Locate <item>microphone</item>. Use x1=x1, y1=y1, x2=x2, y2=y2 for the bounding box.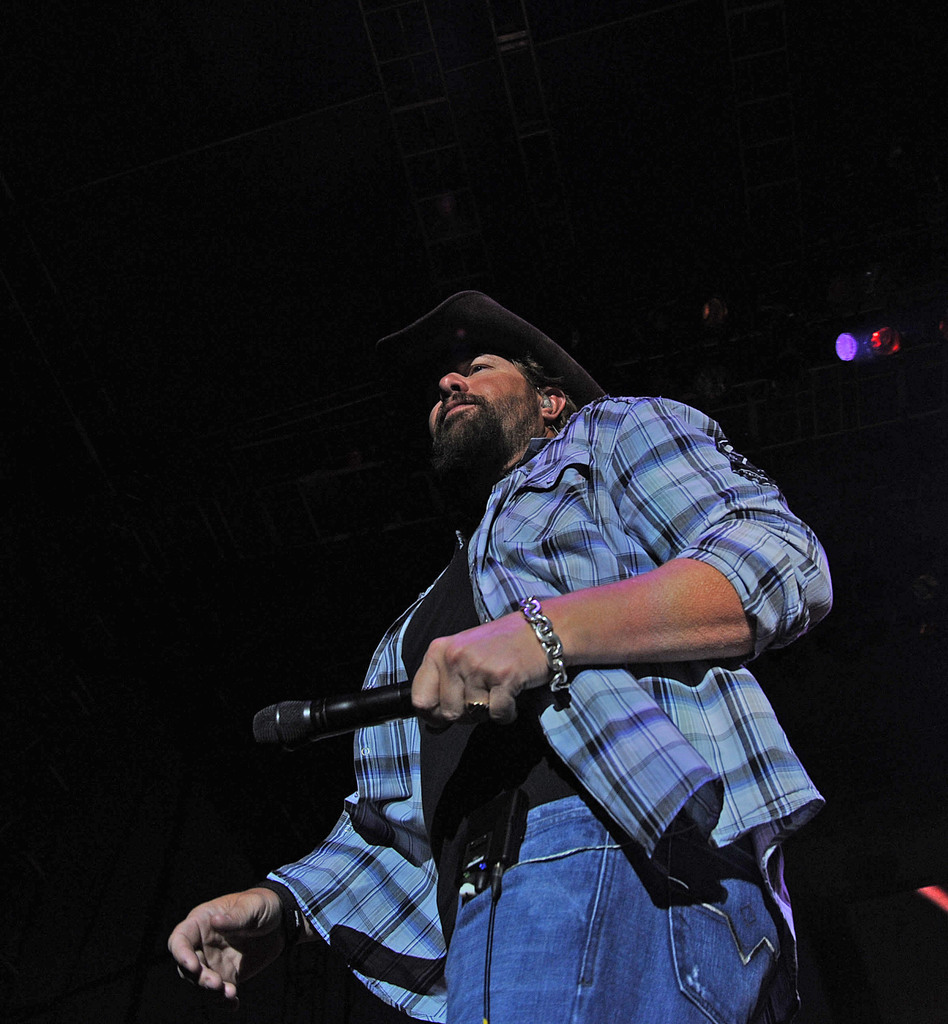
x1=251, y1=676, x2=415, y2=751.
